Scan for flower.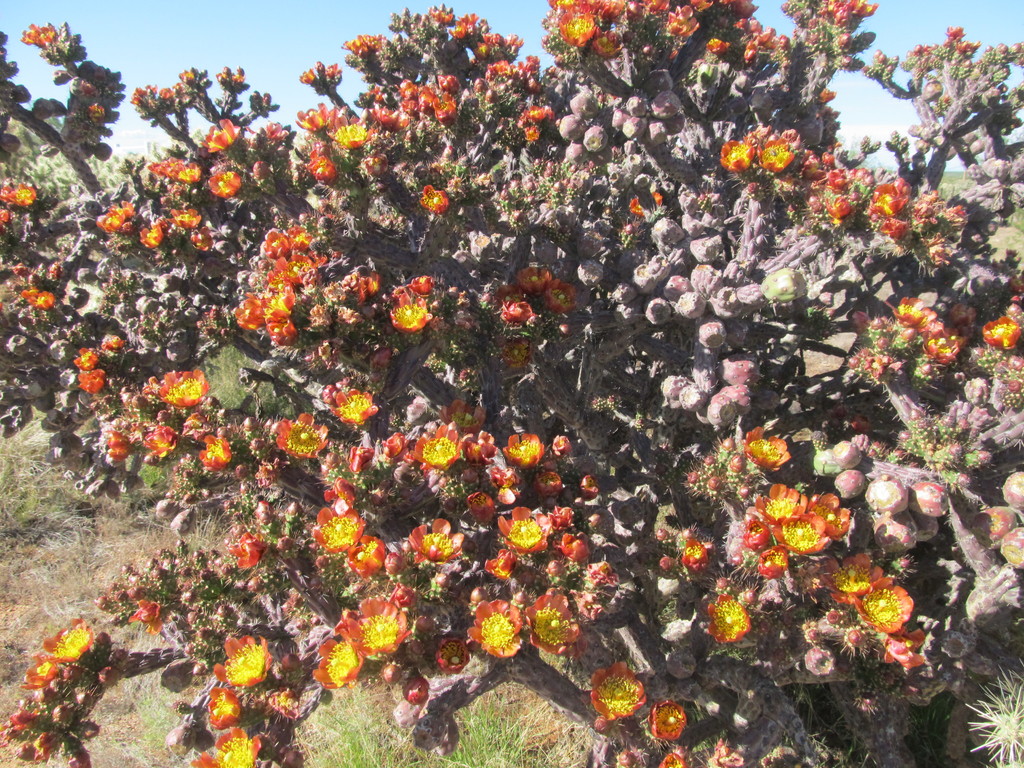
Scan result: [755, 484, 812, 531].
